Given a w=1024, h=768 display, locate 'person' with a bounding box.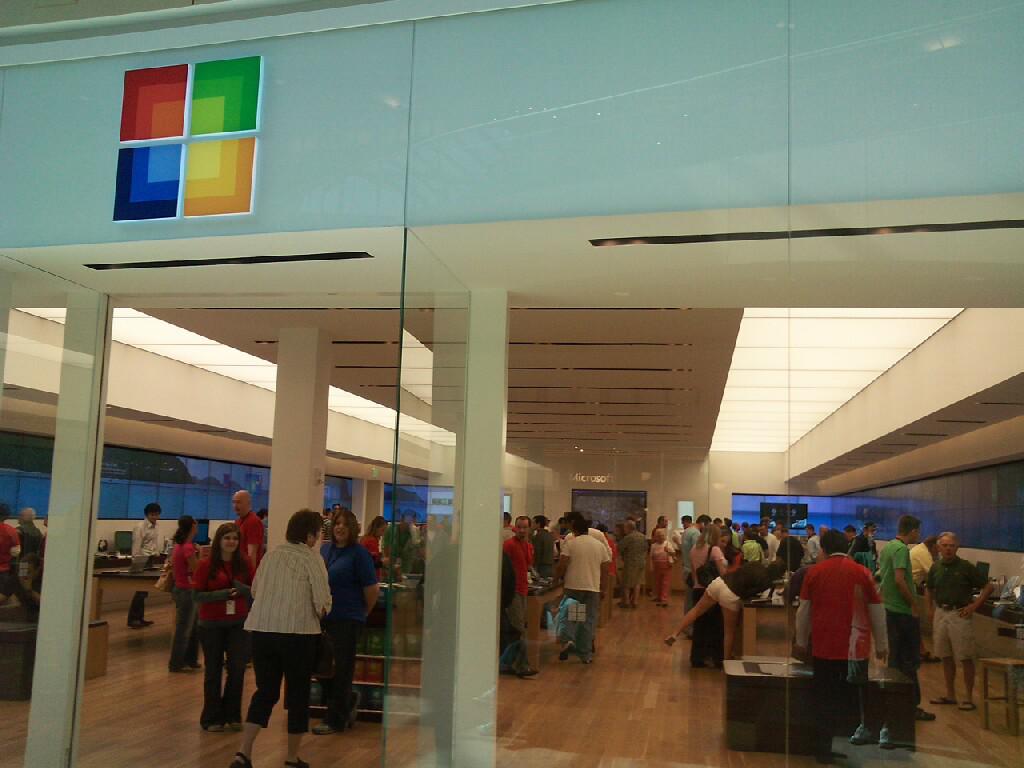
Located: rect(802, 530, 893, 724).
